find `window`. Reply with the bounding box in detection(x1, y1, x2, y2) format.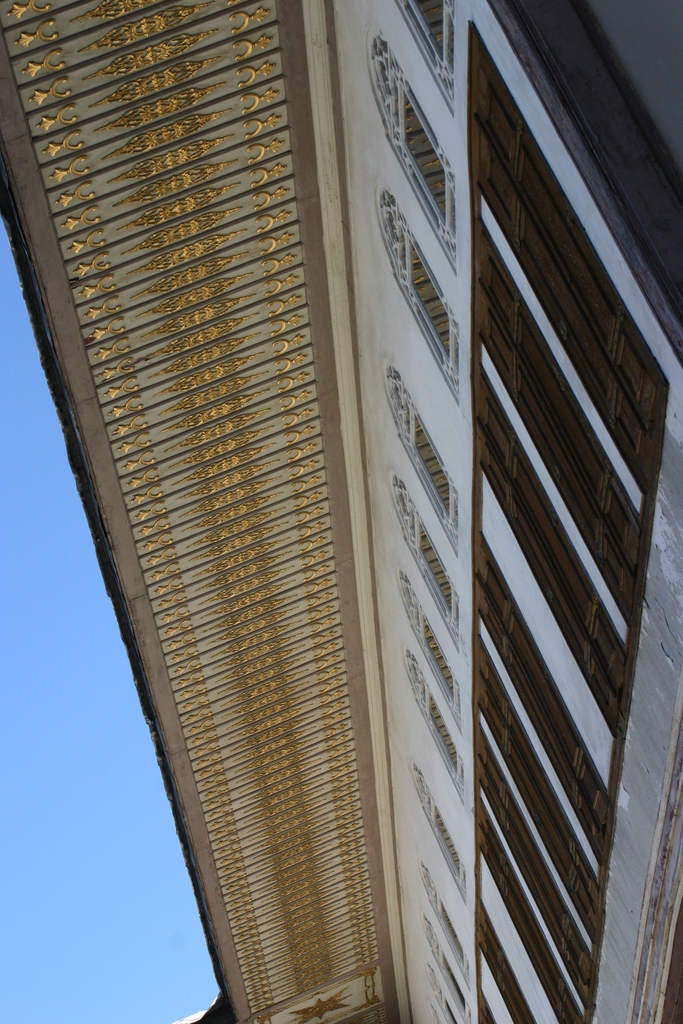
detection(384, 473, 470, 674).
